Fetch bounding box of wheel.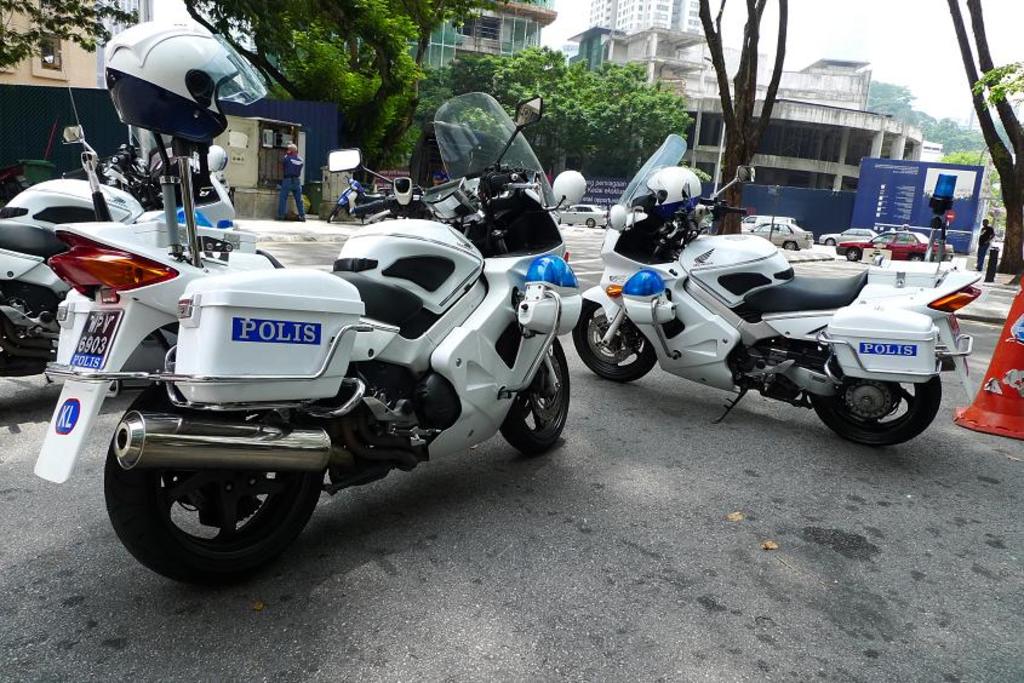
Bbox: <box>847,247,859,263</box>.
